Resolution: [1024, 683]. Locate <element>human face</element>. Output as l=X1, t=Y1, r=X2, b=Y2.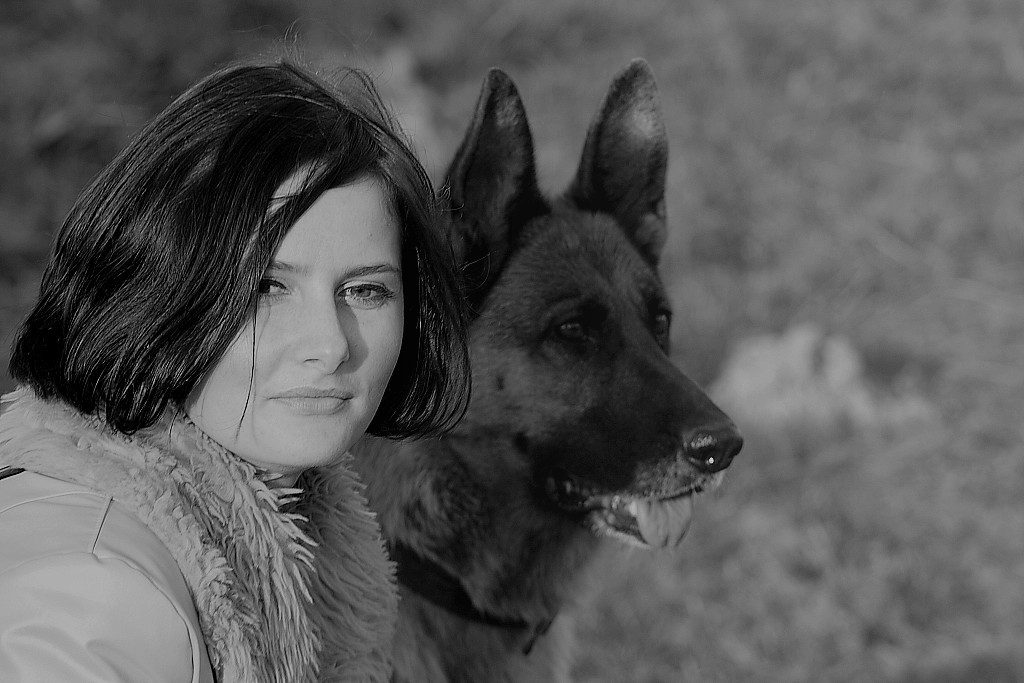
l=172, t=151, r=421, b=490.
